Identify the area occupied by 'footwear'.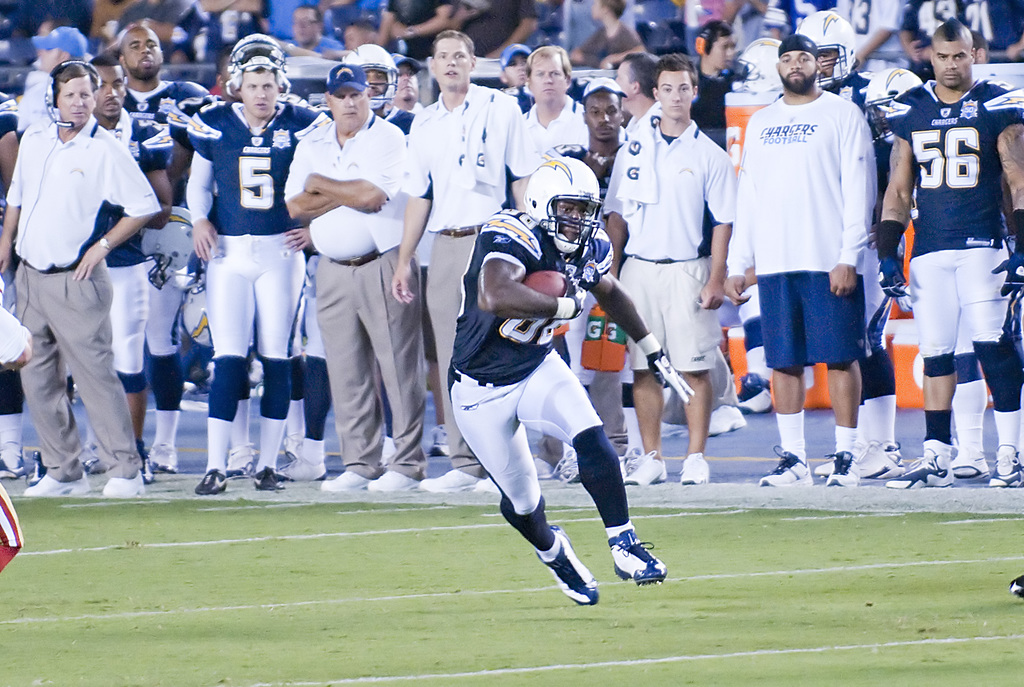
Area: (812,439,865,477).
